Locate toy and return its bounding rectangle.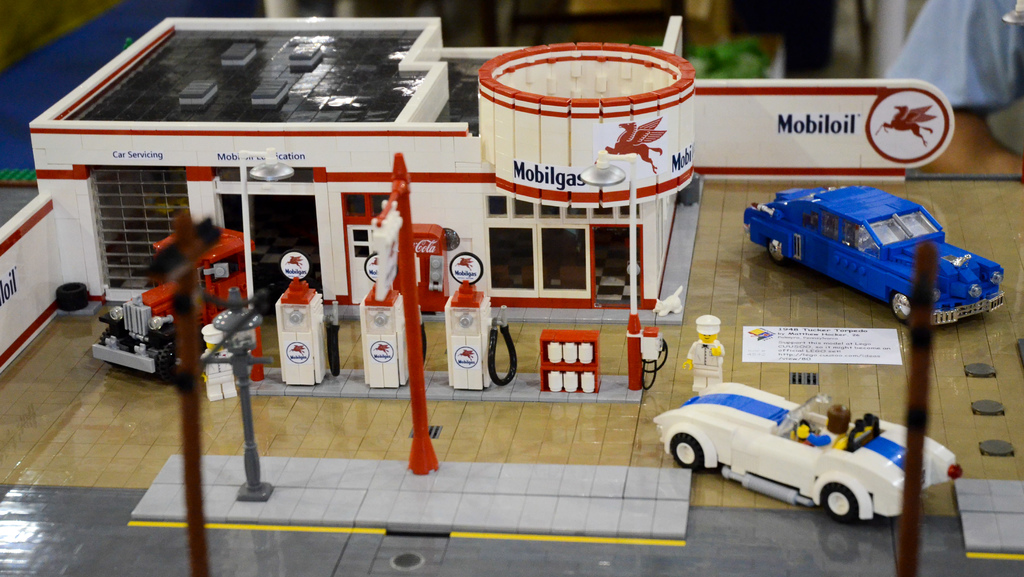
<region>683, 311, 738, 400</region>.
